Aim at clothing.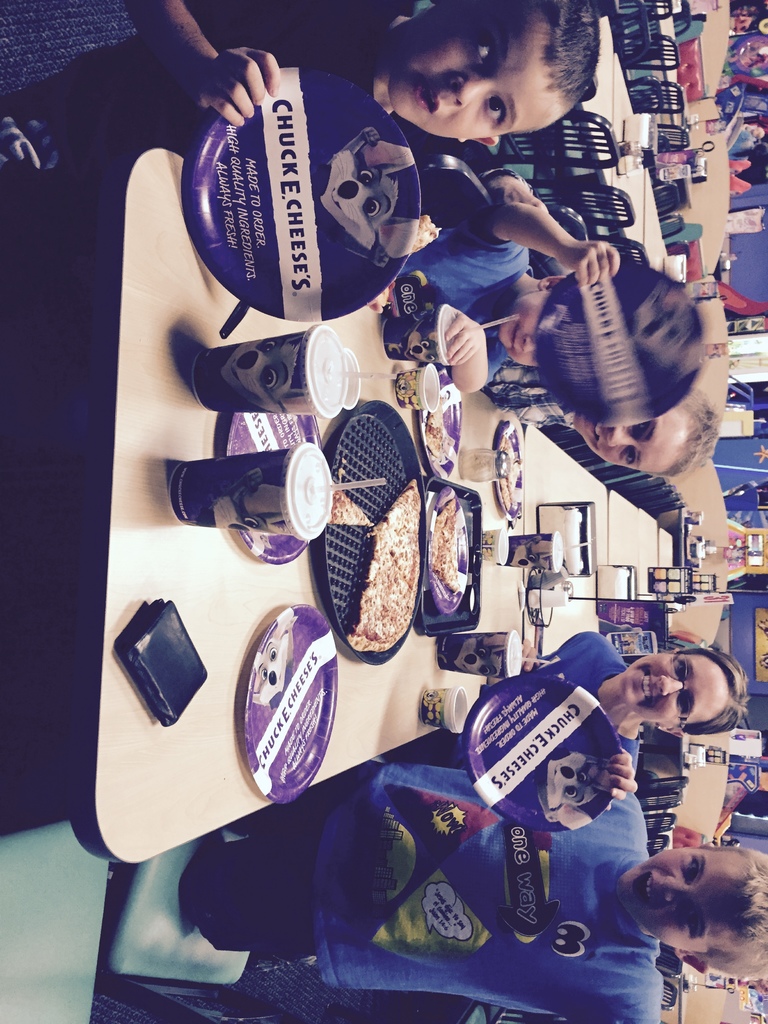
Aimed at [417, 628, 646, 786].
